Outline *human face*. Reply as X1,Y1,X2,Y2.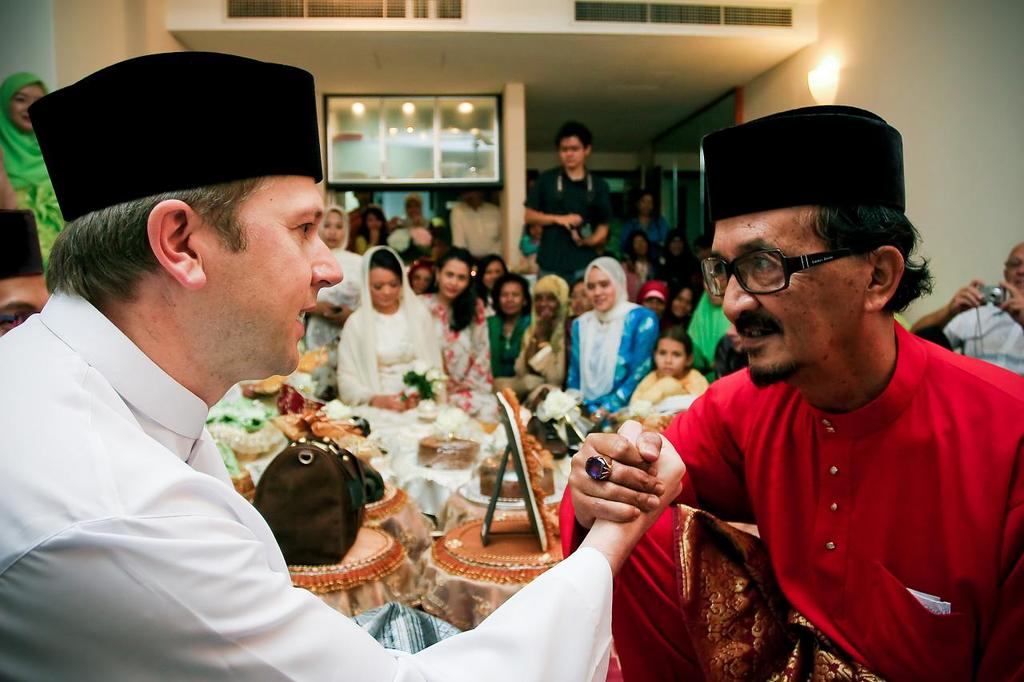
321,208,347,249.
